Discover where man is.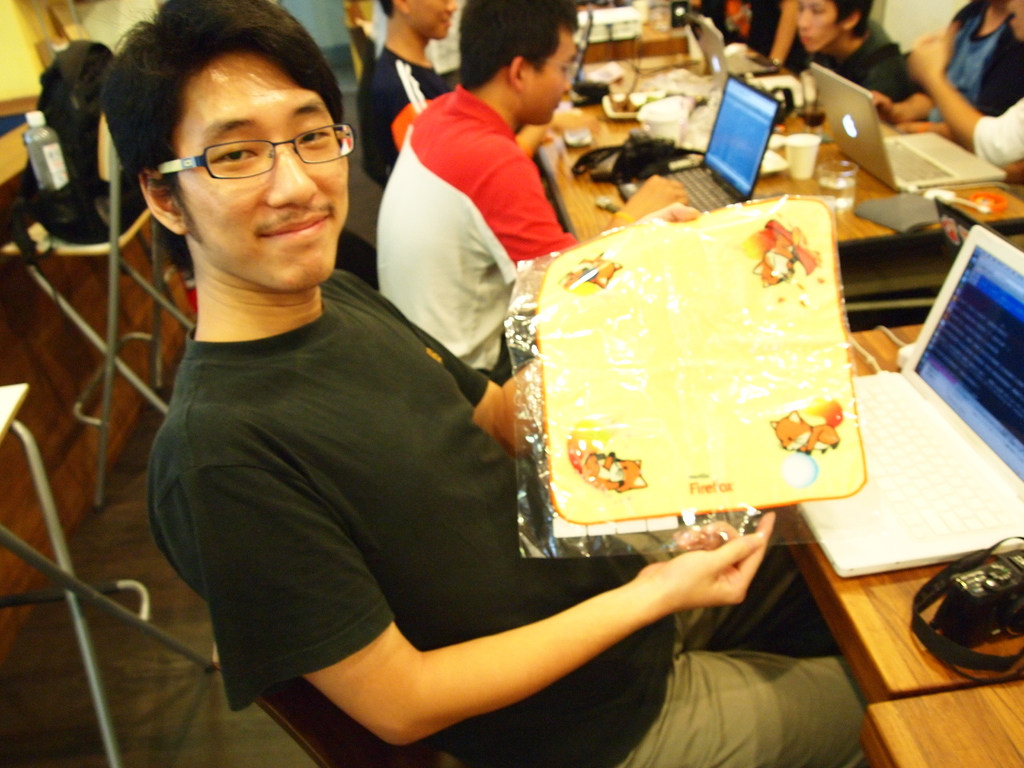
Discovered at rect(376, 0, 687, 387).
